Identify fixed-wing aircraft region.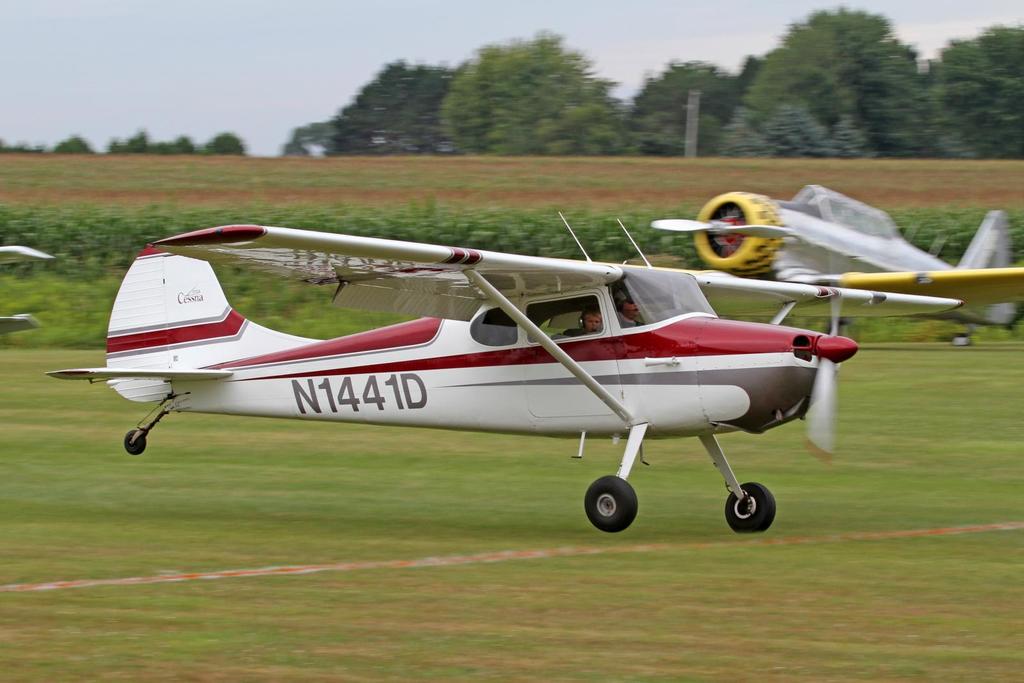
Region: BBox(45, 210, 963, 530).
